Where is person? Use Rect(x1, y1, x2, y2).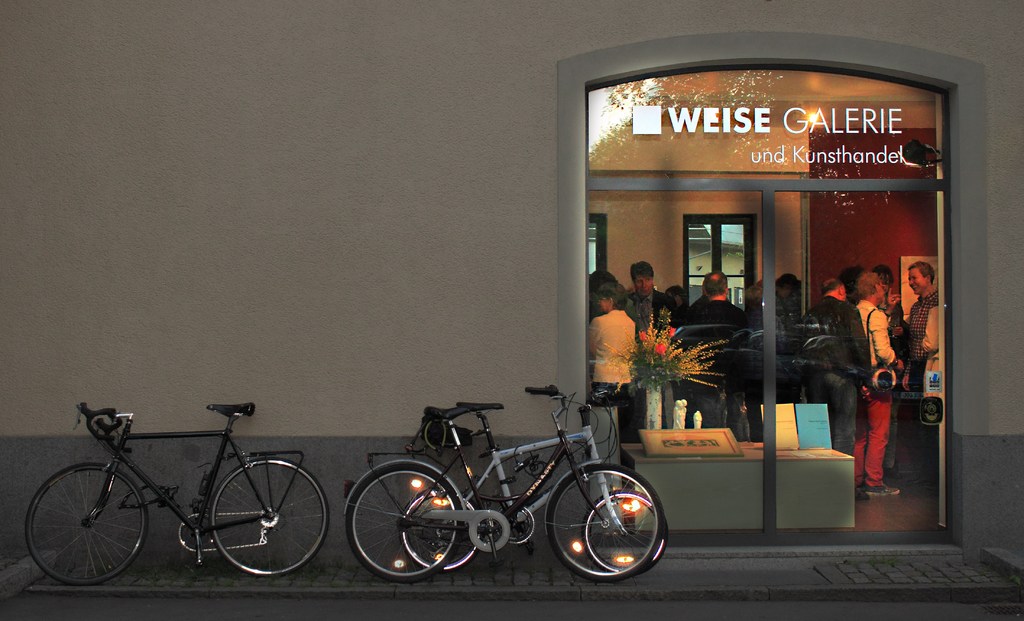
Rect(680, 270, 751, 442).
